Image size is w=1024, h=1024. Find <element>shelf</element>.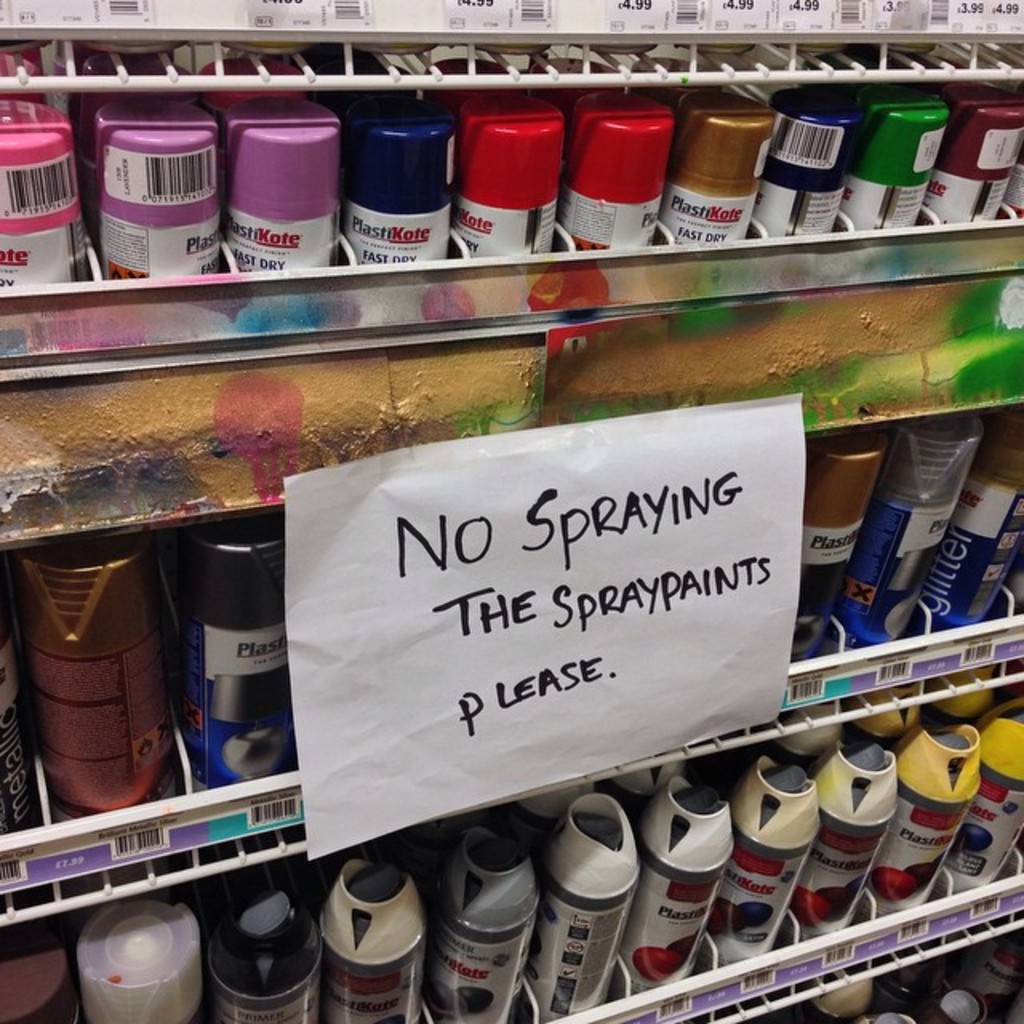
box=[0, 10, 1022, 349].
